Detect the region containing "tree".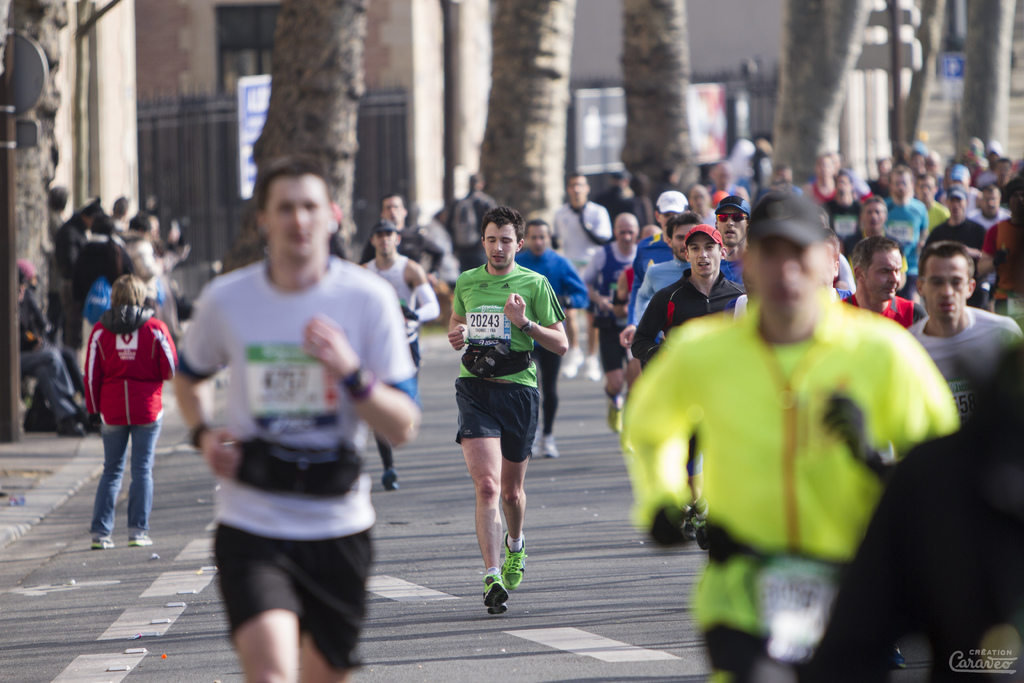
[left=467, top=0, right=579, bottom=230].
